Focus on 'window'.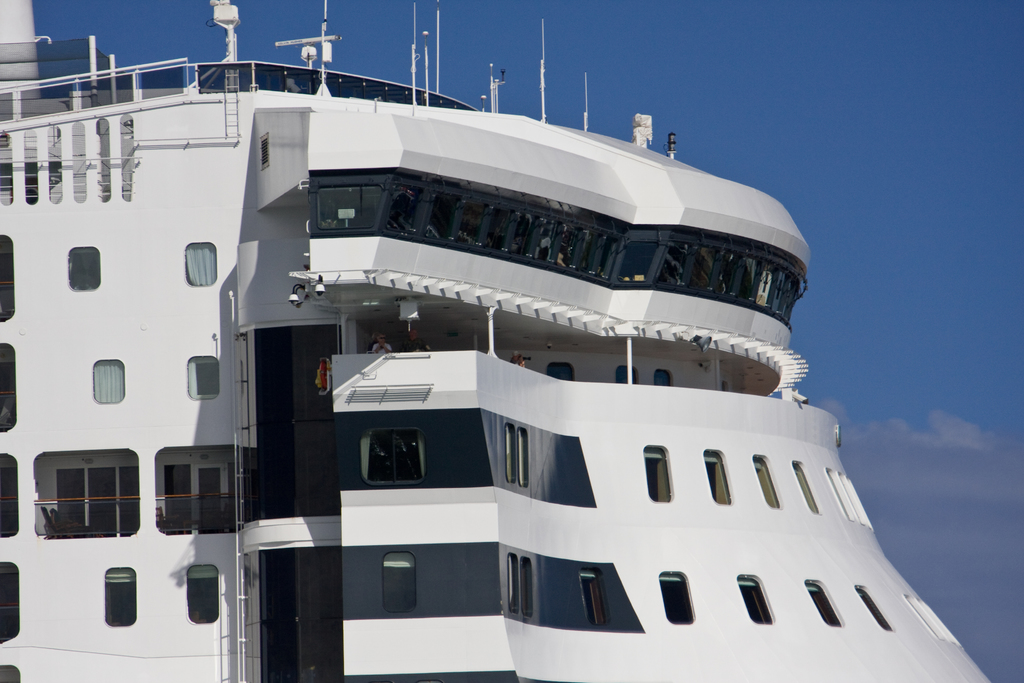
Focused at (796, 457, 815, 504).
